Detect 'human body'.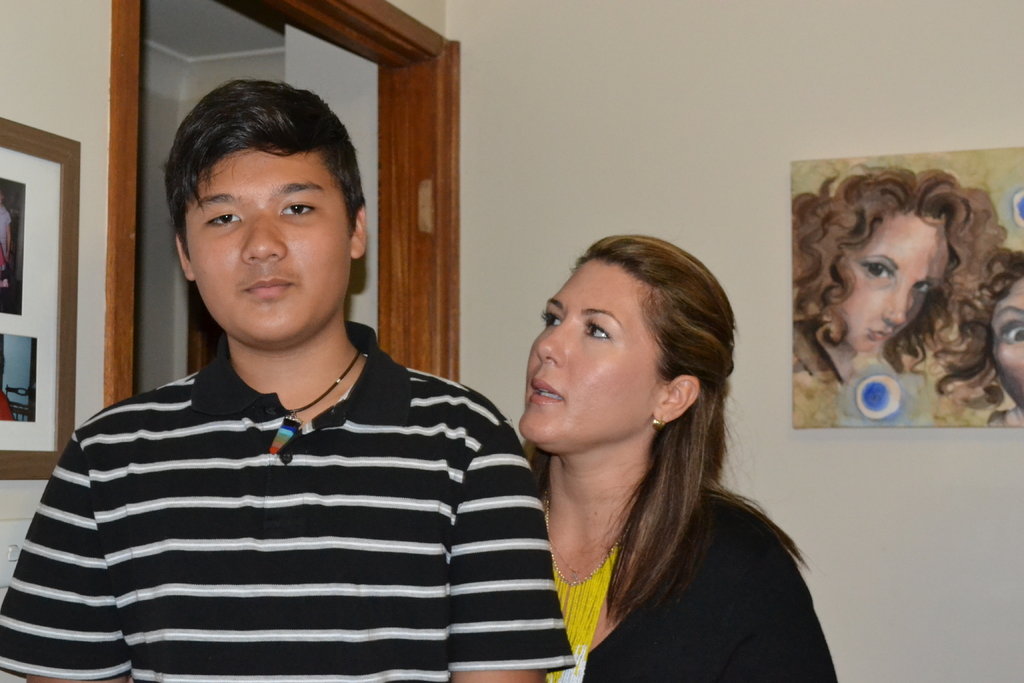
Detected at (784, 163, 1010, 434).
